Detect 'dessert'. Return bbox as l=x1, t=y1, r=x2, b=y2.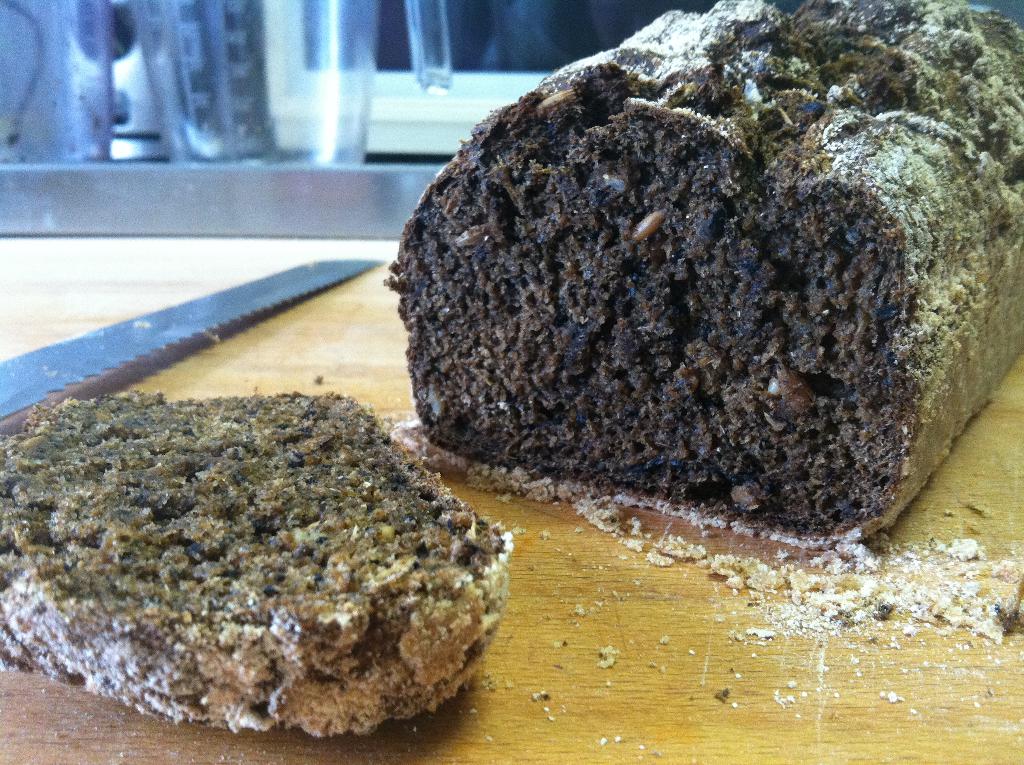
l=412, t=43, r=972, b=556.
